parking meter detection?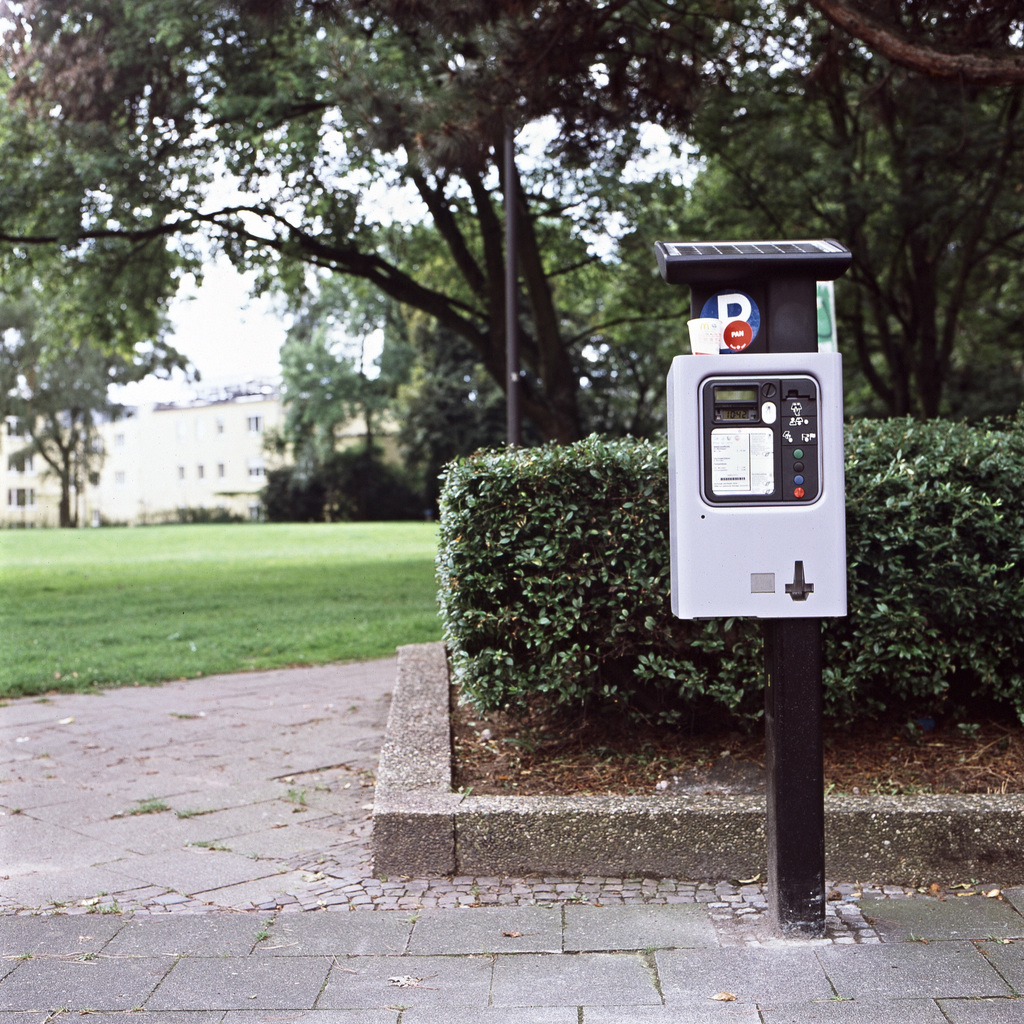
<bbox>655, 350, 845, 616</bbox>
